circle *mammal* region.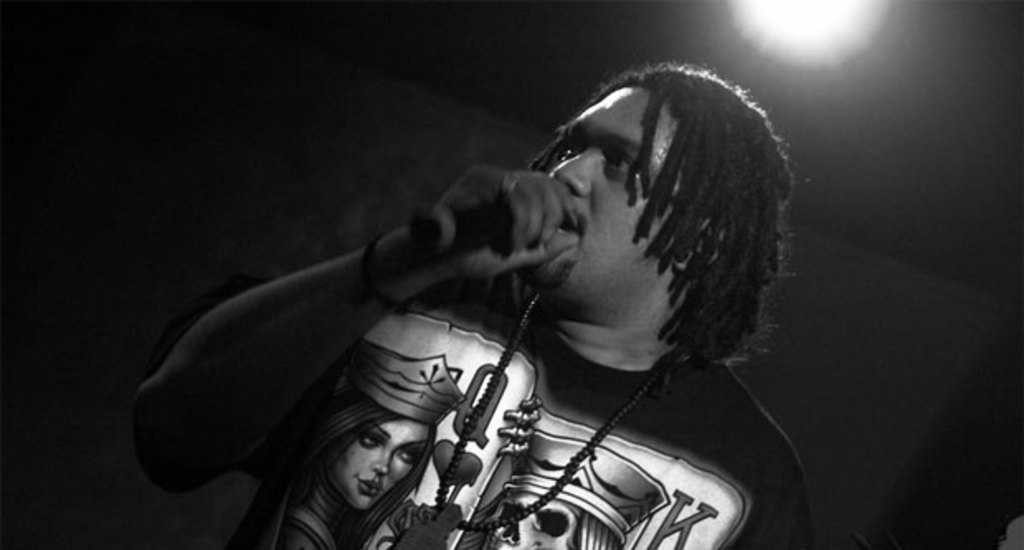
Region: box(277, 342, 466, 548).
